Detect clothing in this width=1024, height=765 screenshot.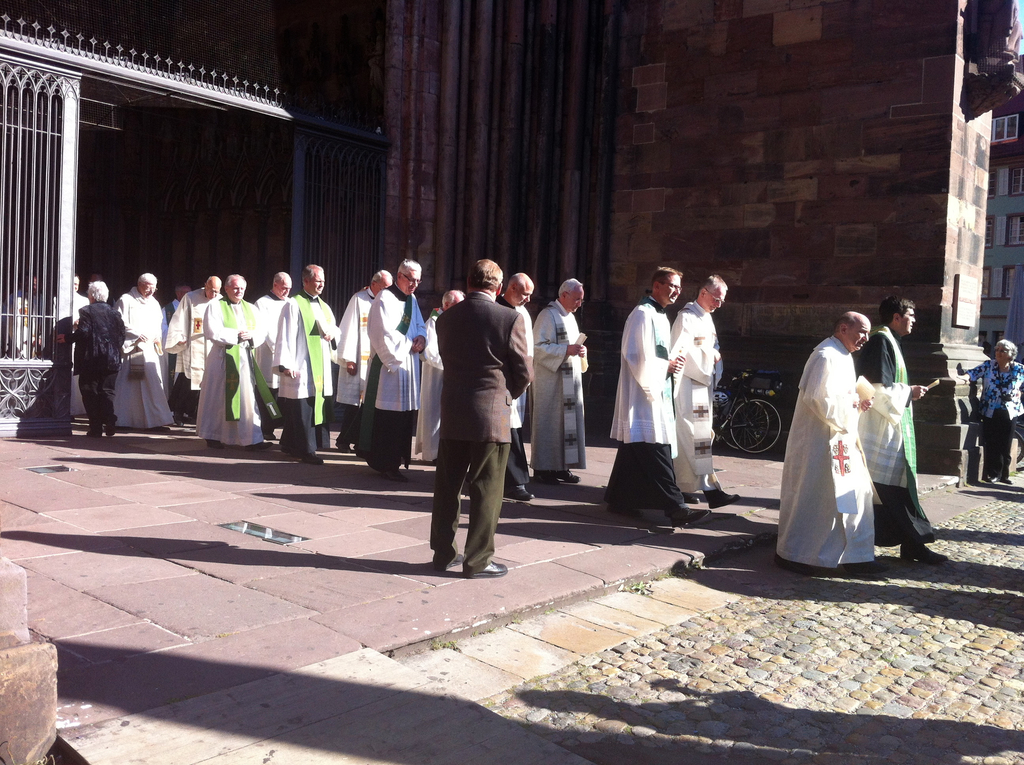
Detection: left=771, top=327, right=874, bottom=571.
